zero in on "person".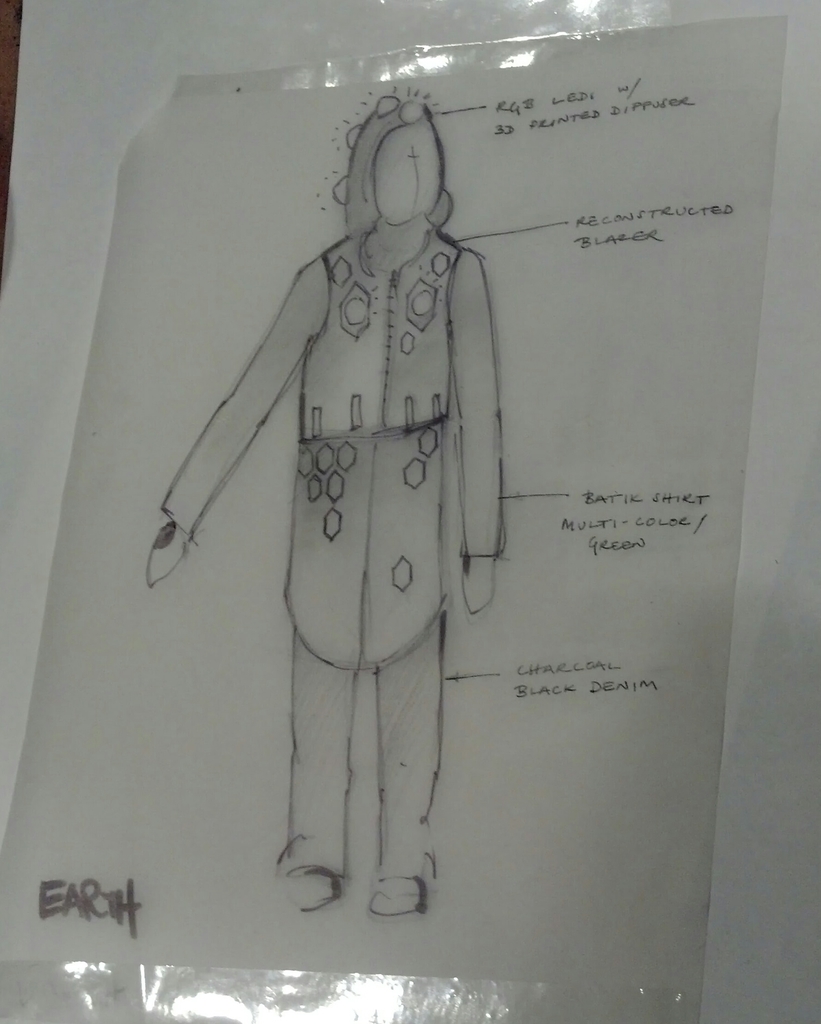
Zeroed in: 191 100 502 926.
